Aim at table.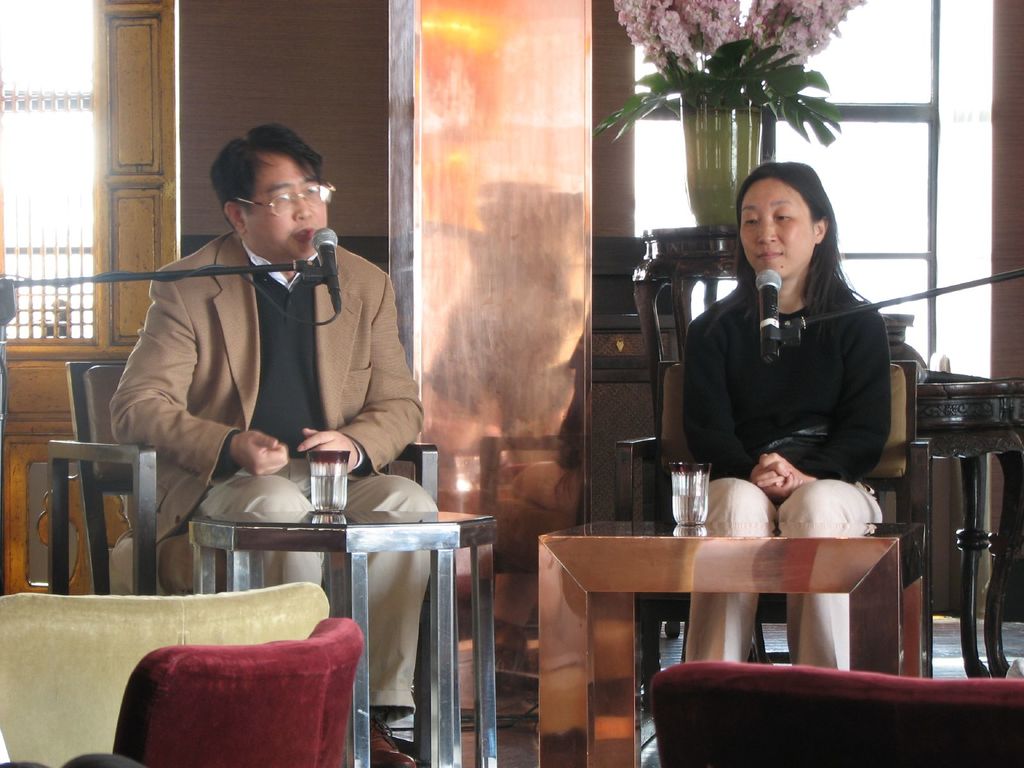
Aimed at locate(183, 509, 502, 767).
